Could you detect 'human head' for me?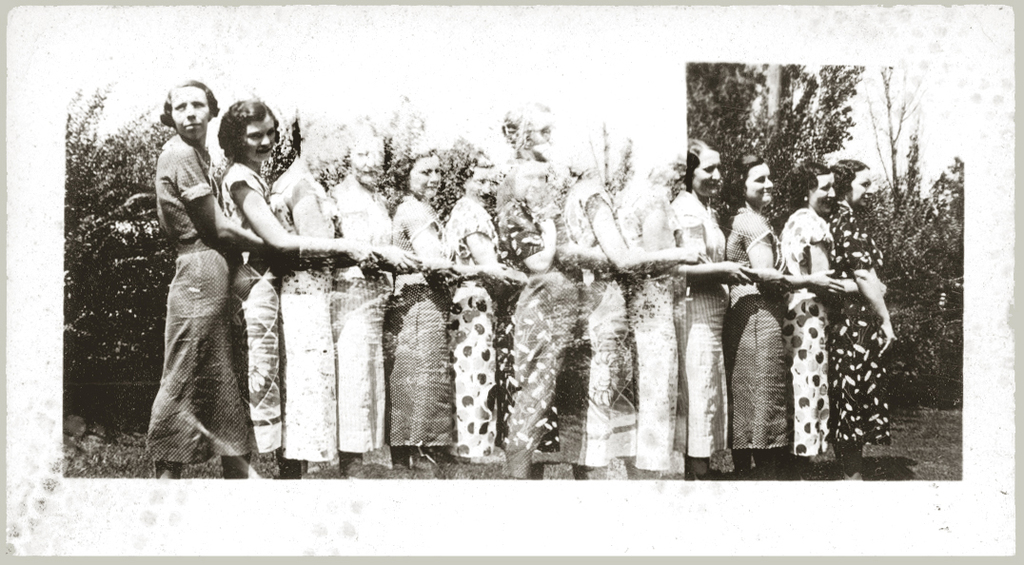
Detection result: locate(827, 155, 877, 210).
